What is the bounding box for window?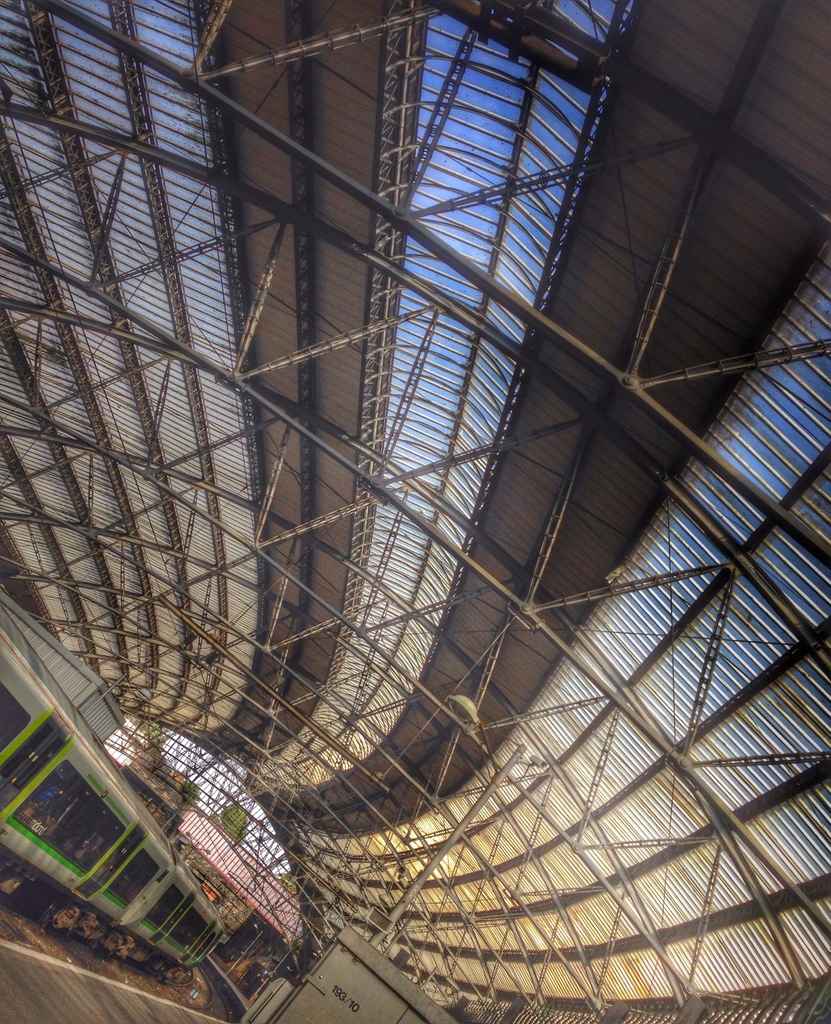
[12, 755, 131, 871].
